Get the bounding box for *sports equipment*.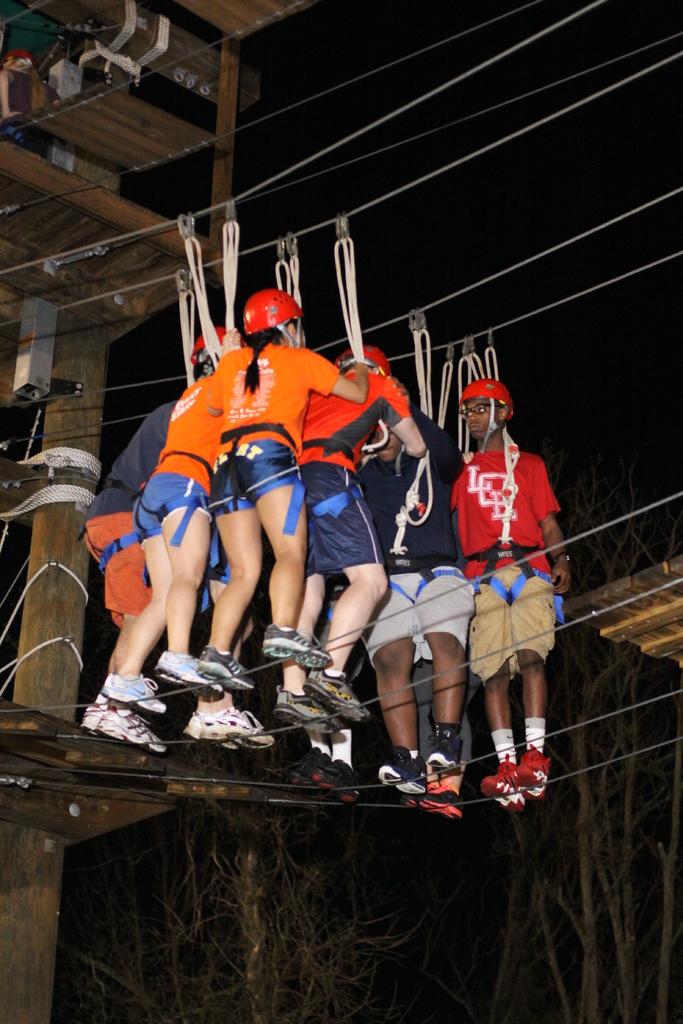
{"x1": 337, "y1": 345, "x2": 390, "y2": 374}.
